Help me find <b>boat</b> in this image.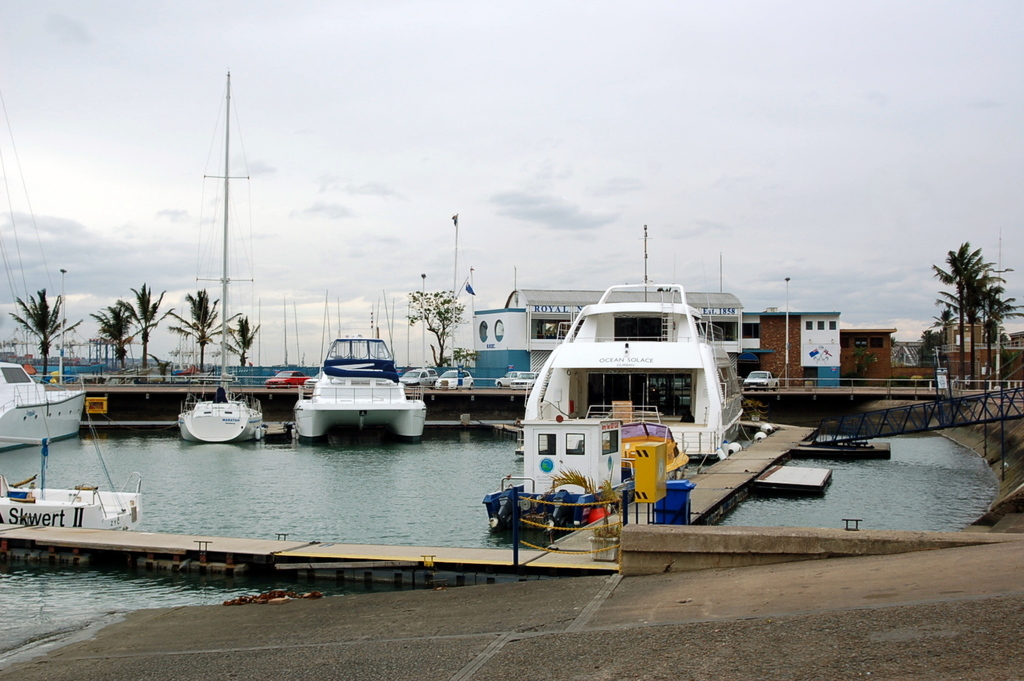
Found it: [0,359,92,454].
